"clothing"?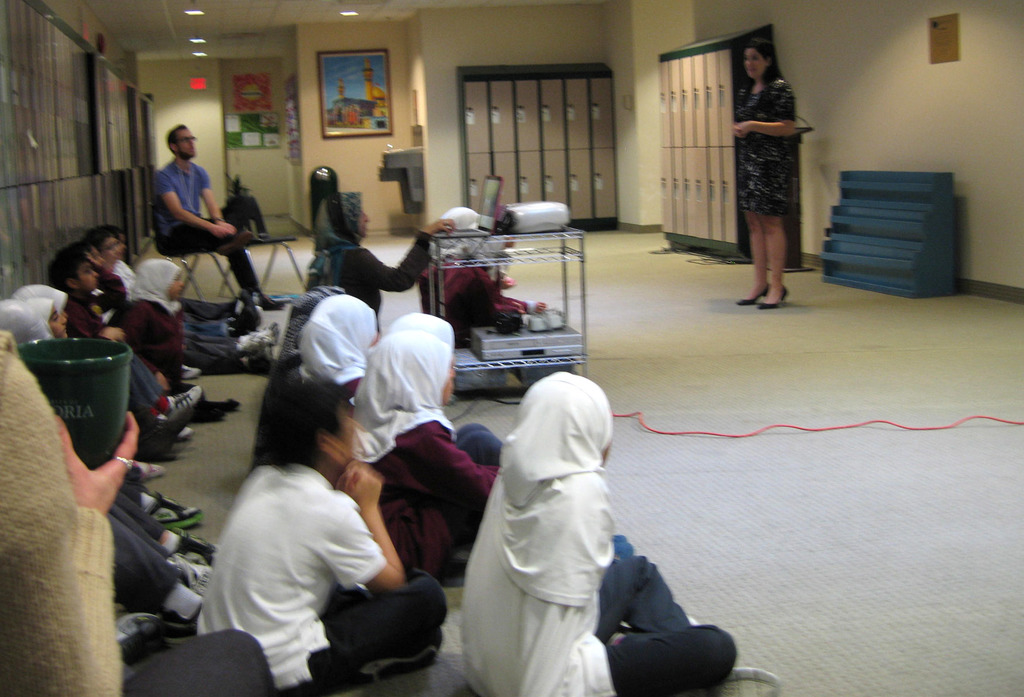
270/332/301/384
